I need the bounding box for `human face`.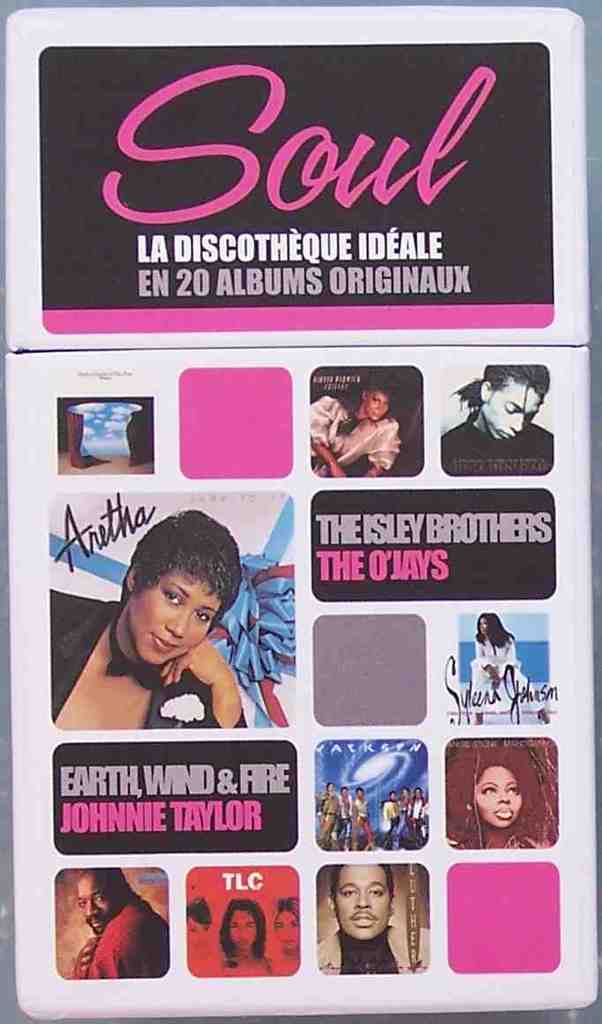
Here it is: locate(275, 902, 304, 953).
